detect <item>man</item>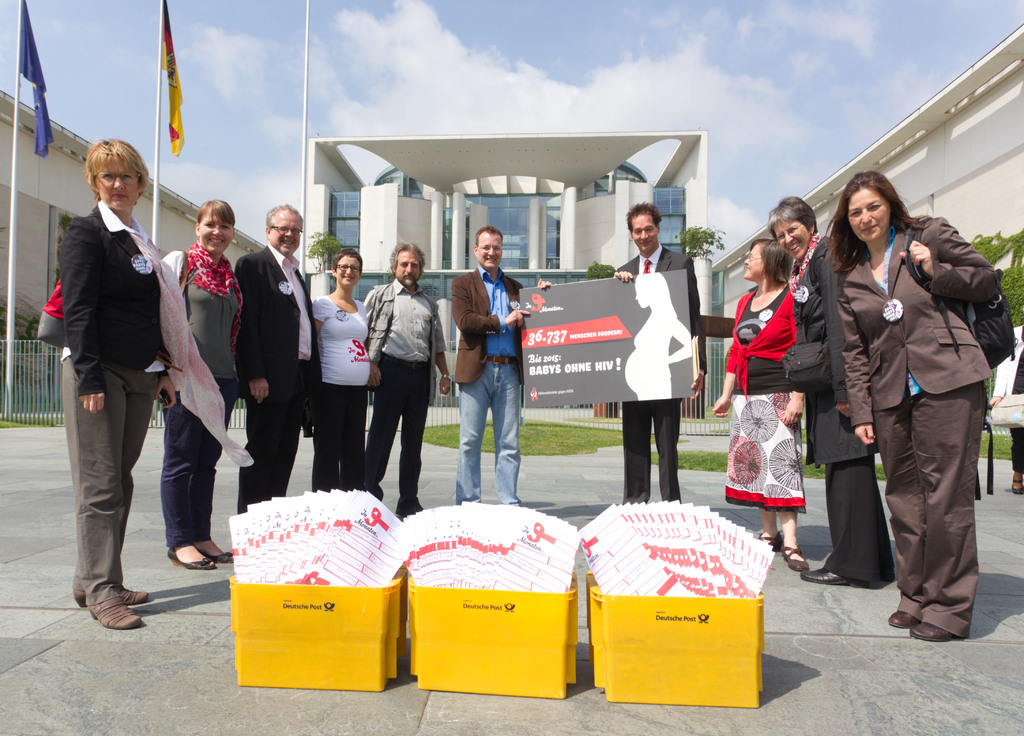
[364,243,450,518]
